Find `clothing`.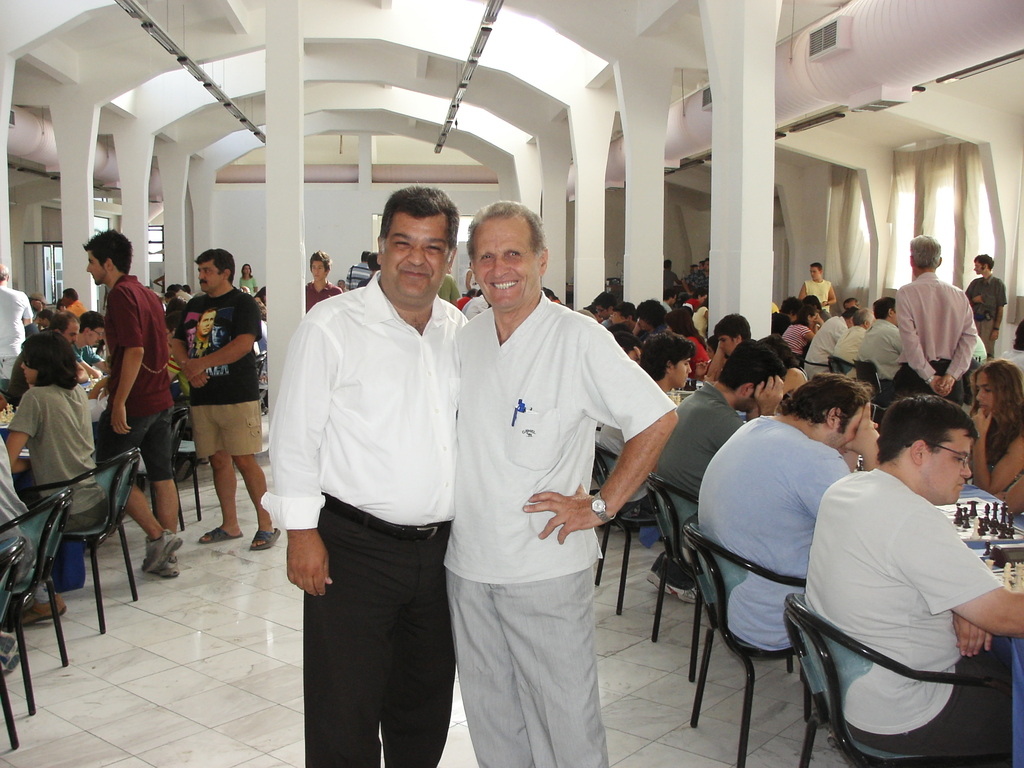
111:262:177:506.
